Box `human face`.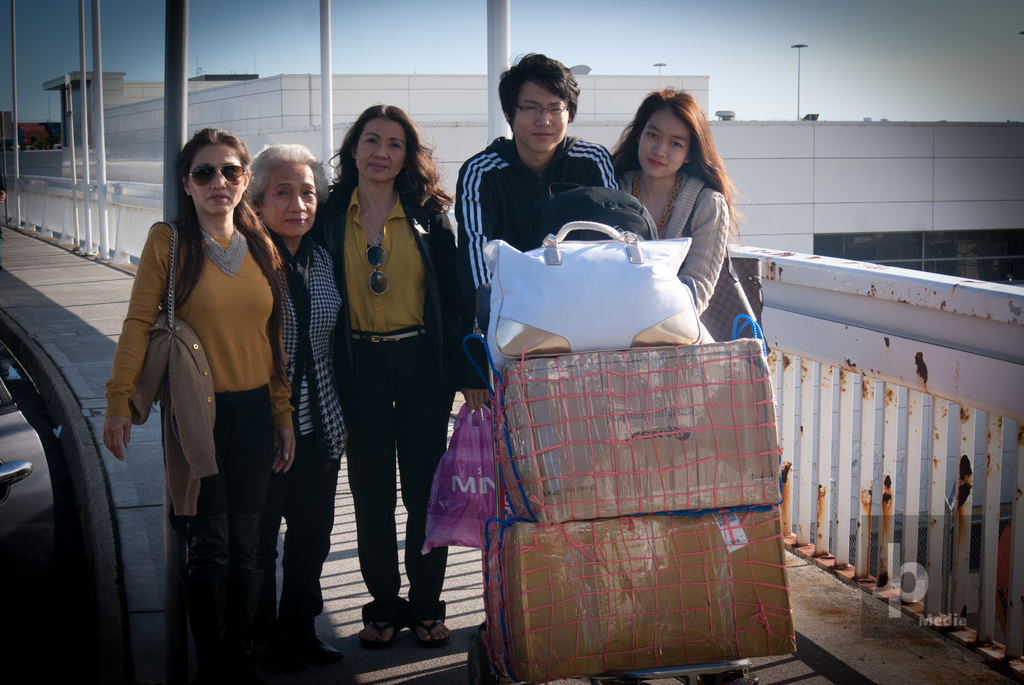
177 138 249 214.
